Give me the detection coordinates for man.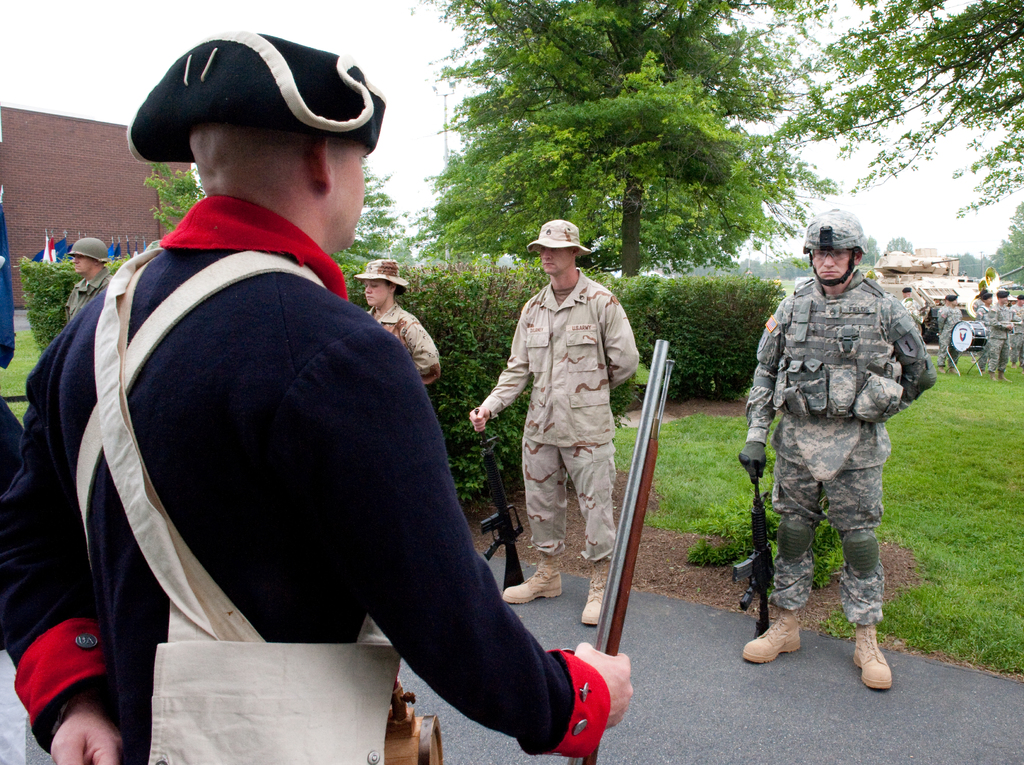
36 88 602 750.
